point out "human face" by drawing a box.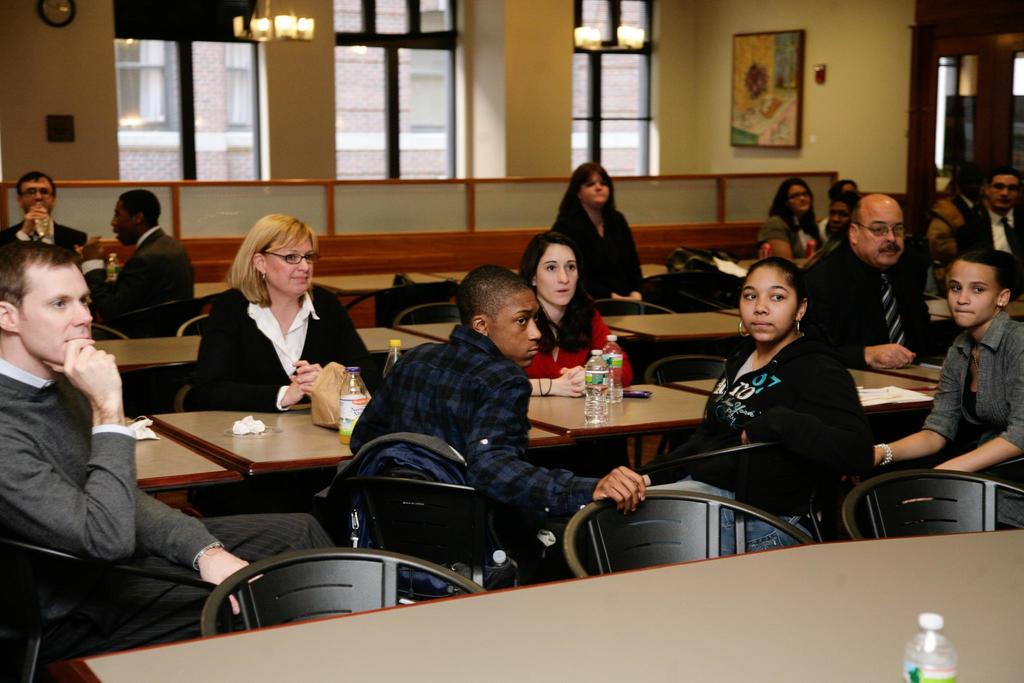
[x1=985, y1=171, x2=1018, y2=210].
